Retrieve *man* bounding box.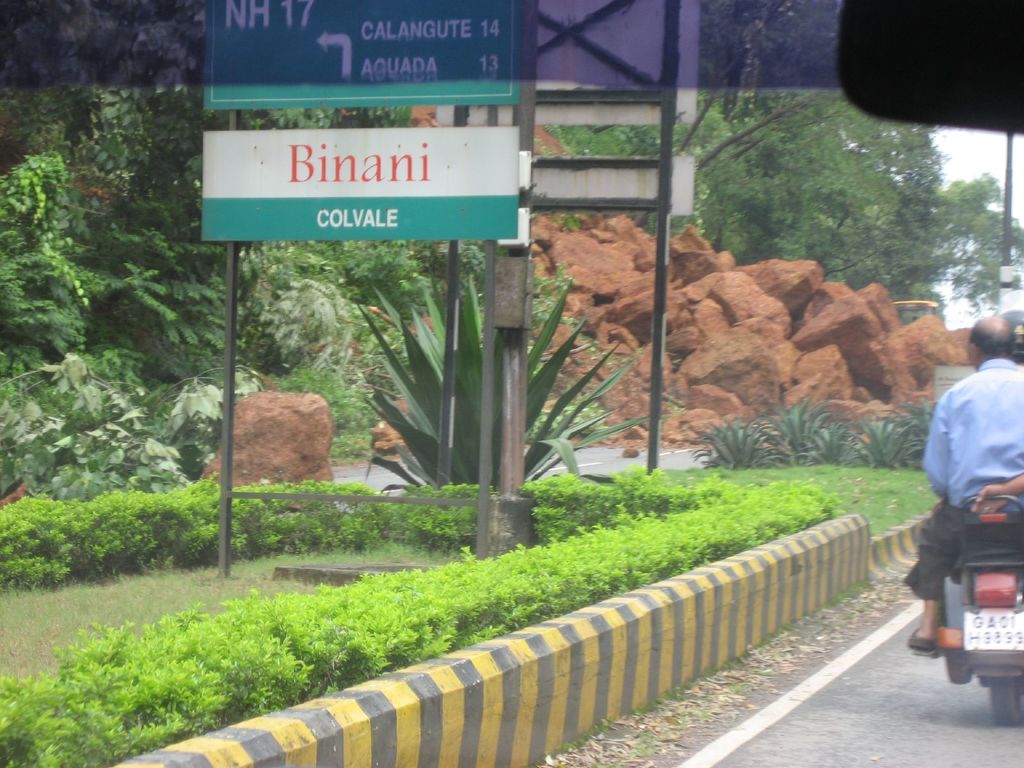
Bounding box: region(912, 323, 1023, 689).
